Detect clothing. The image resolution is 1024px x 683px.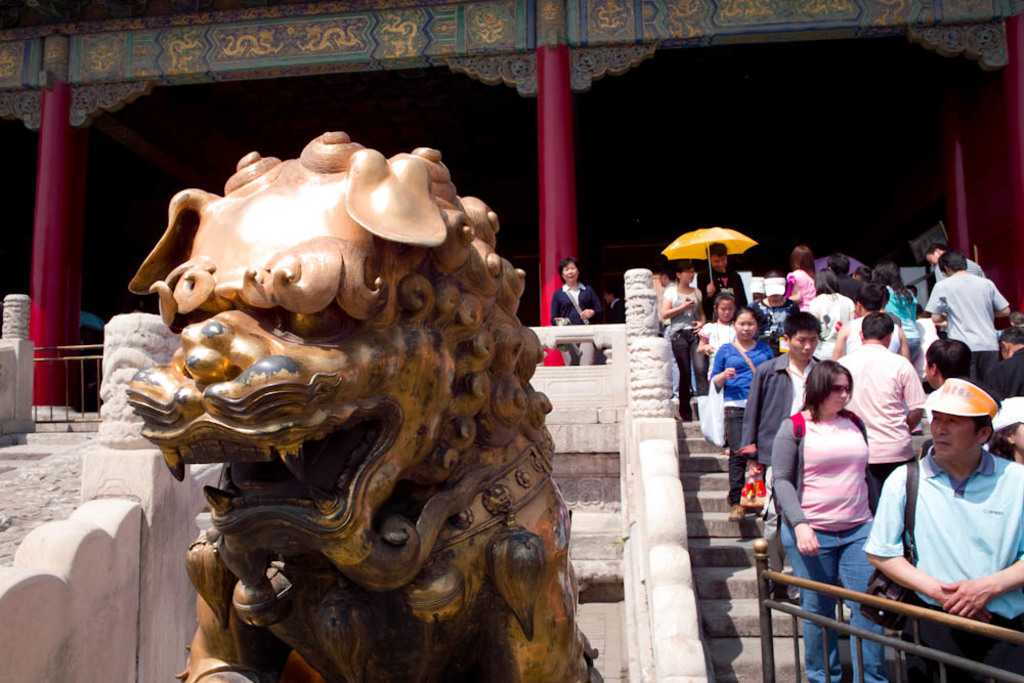
Rect(922, 267, 1010, 379).
